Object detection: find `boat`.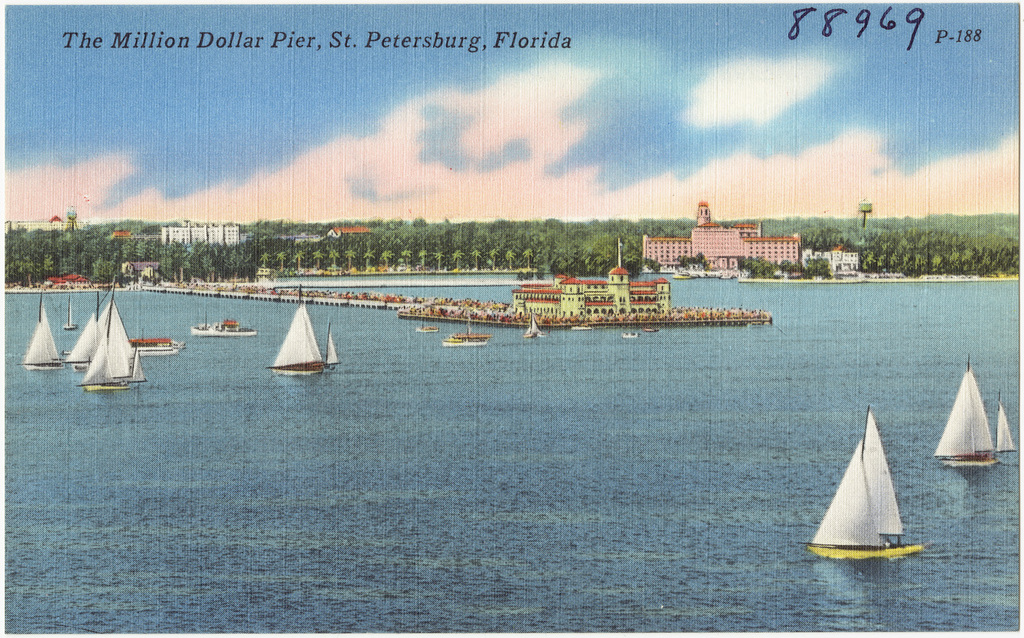
x1=268 y1=301 x2=324 y2=377.
